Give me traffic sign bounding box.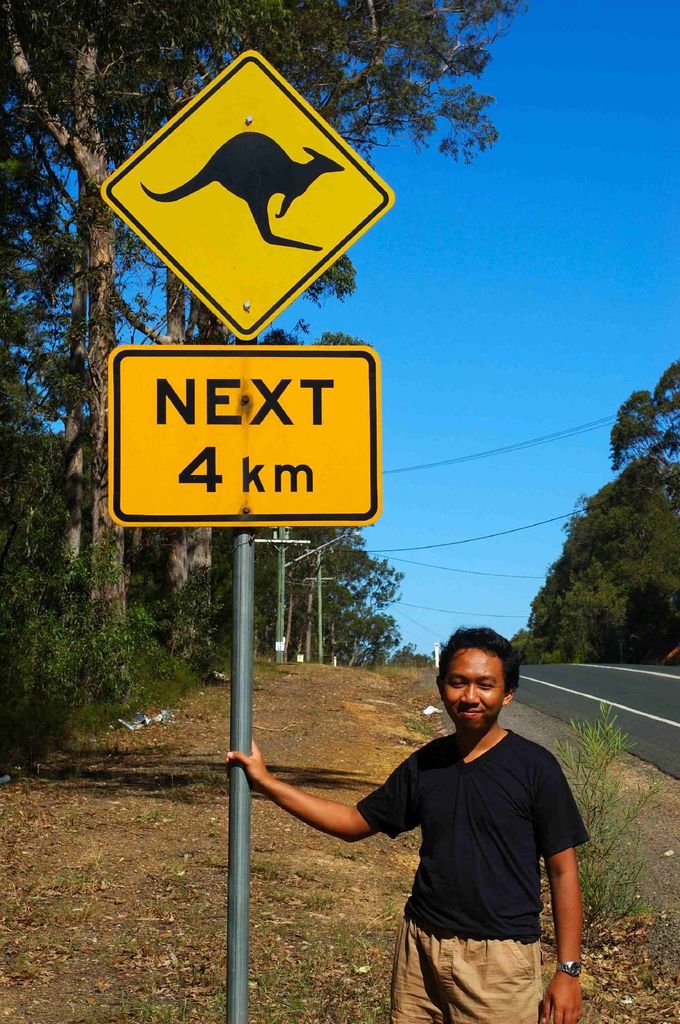
BBox(93, 51, 391, 342).
